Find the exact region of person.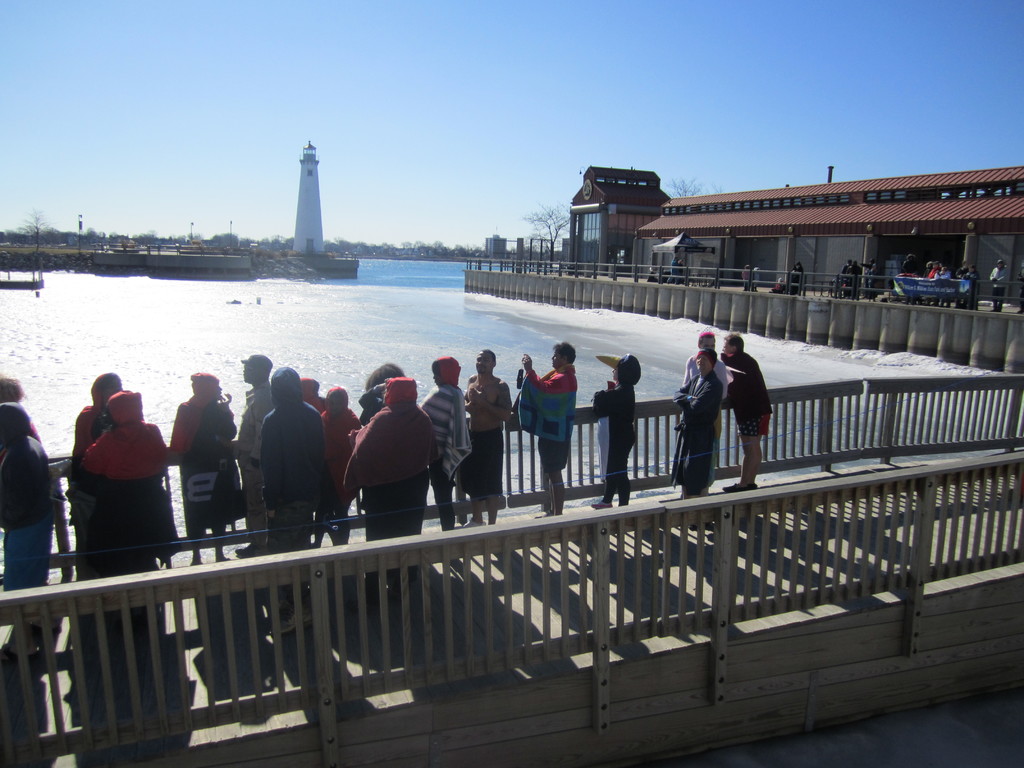
Exact region: bbox(792, 265, 801, 298).
